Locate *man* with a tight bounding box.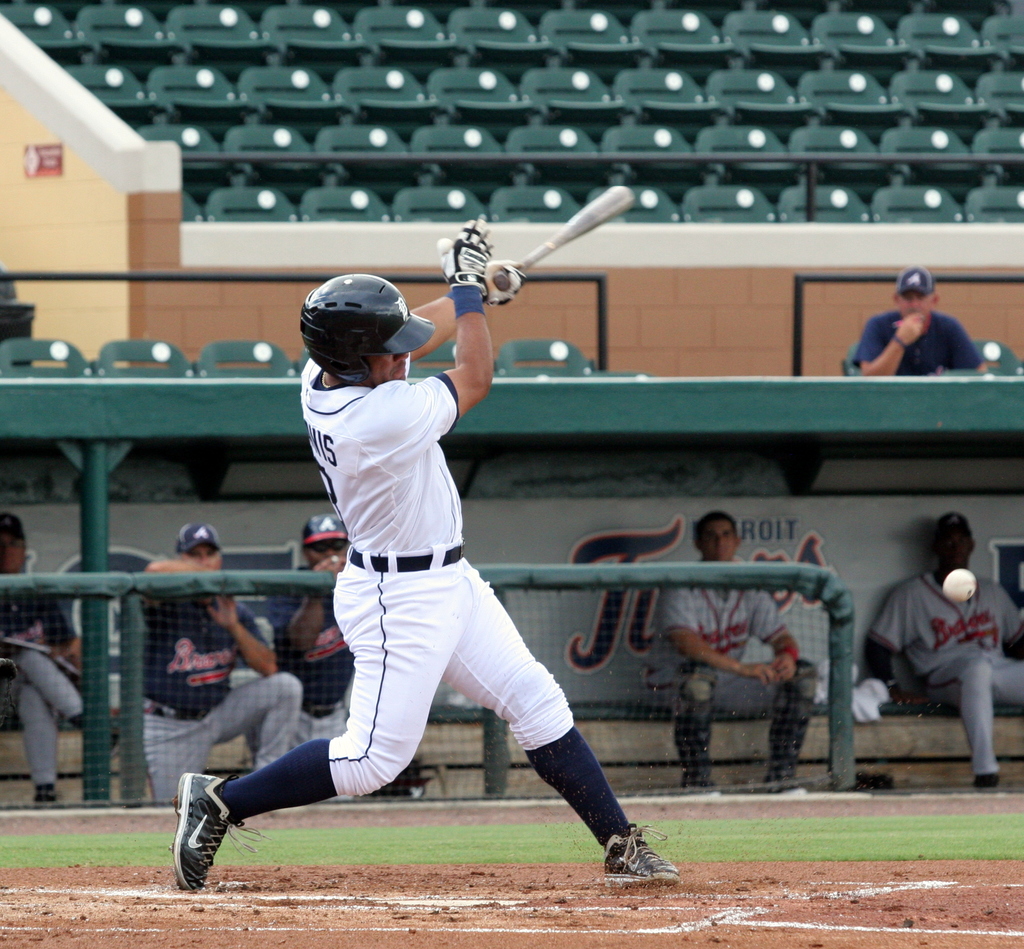
rect(0, 519, 109, 805).
